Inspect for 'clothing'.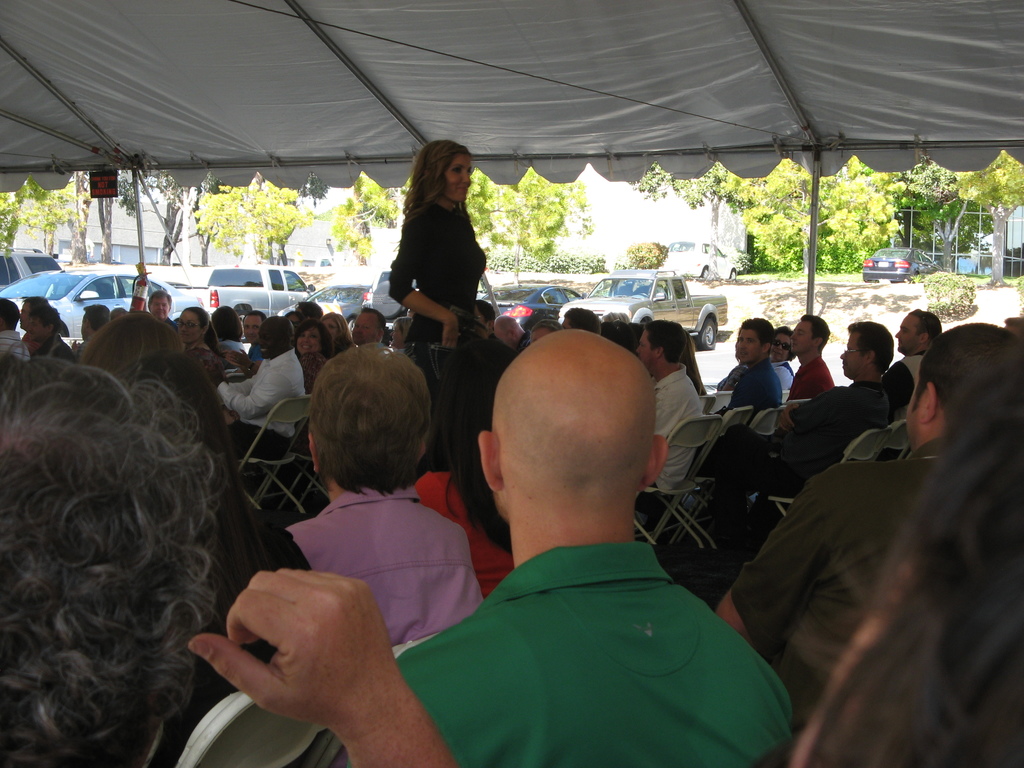
Inspection: crop(726, 444, 946, 669).
